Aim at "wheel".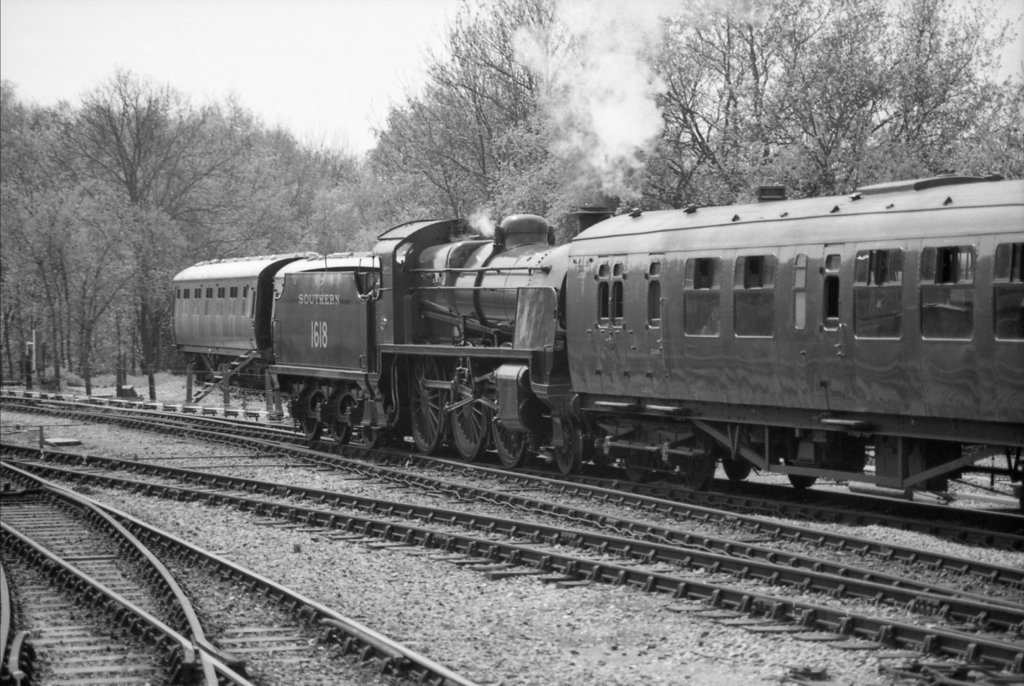
Aimed at {"x1": 325, "y1": 385, "x2": 354, "y2": 446}.
